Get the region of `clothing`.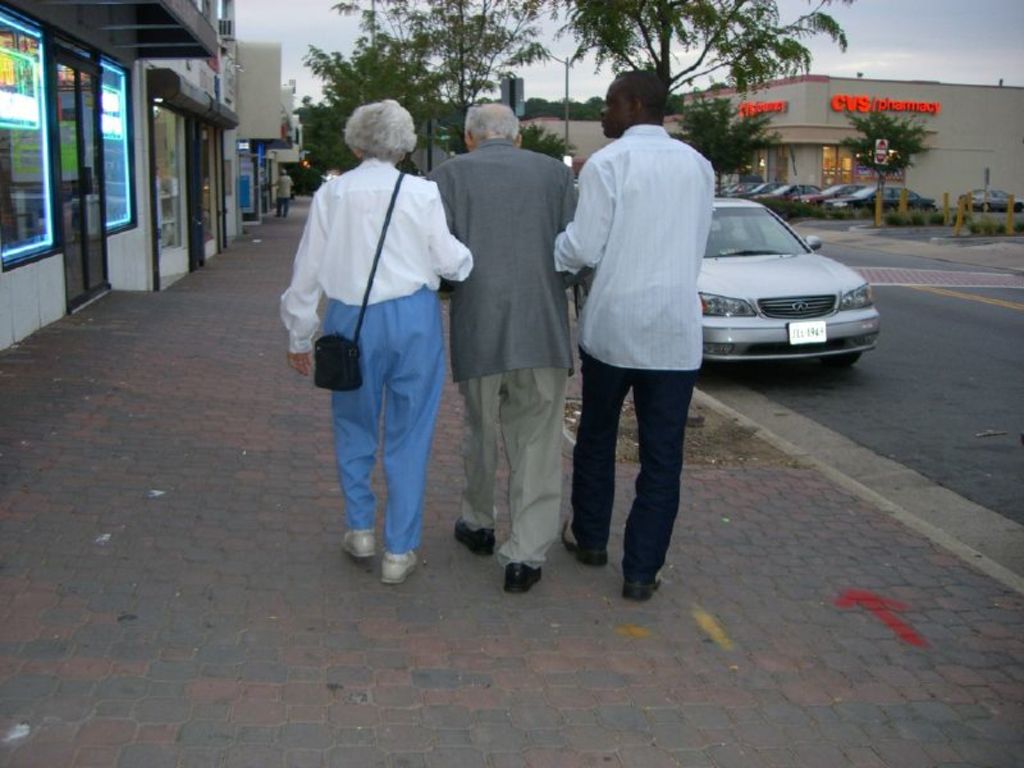
(x1=553, y1=114, x2=719, y2=568).
